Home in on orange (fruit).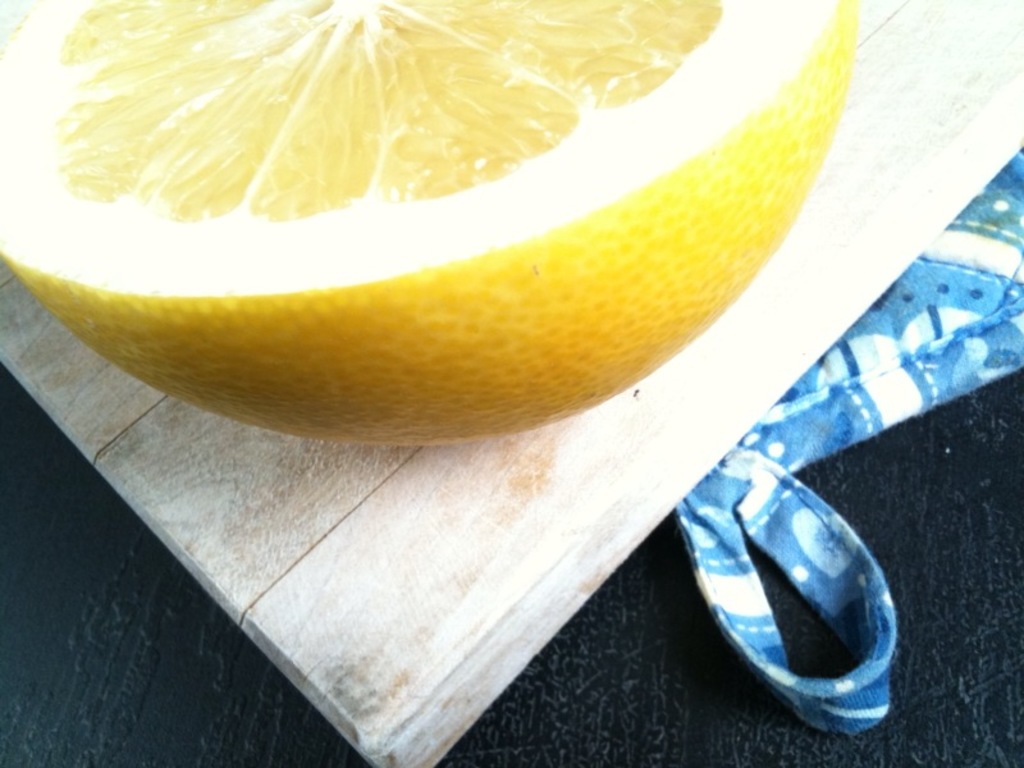
Homed in at detection(3, 0, 869, 447).
